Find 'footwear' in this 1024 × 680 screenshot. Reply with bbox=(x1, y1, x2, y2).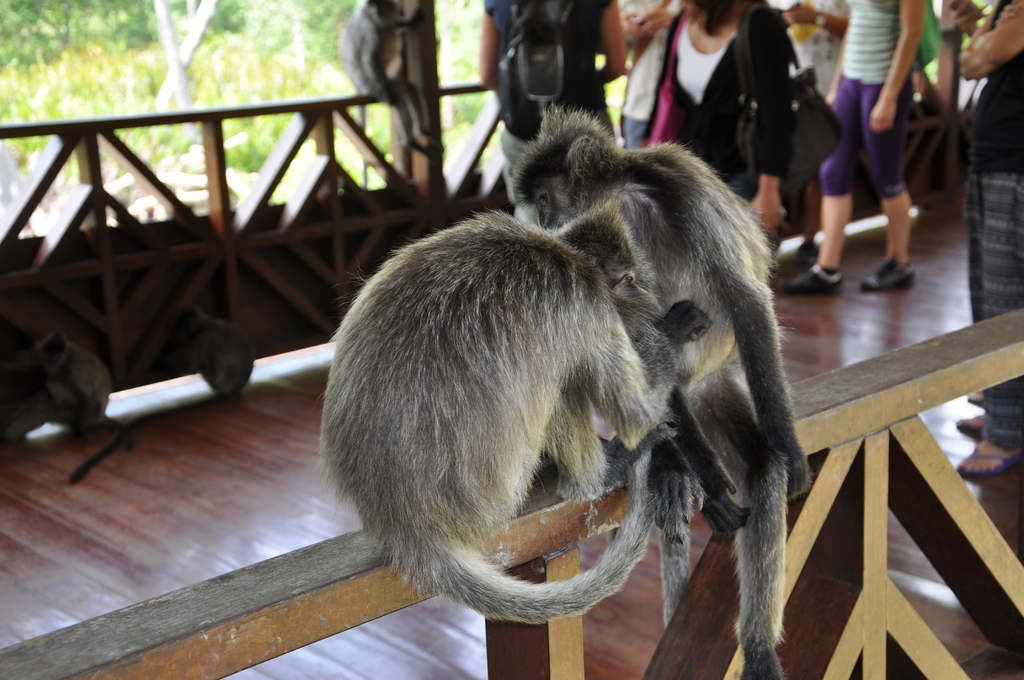
bbox=(959, 414, 983, 435).
